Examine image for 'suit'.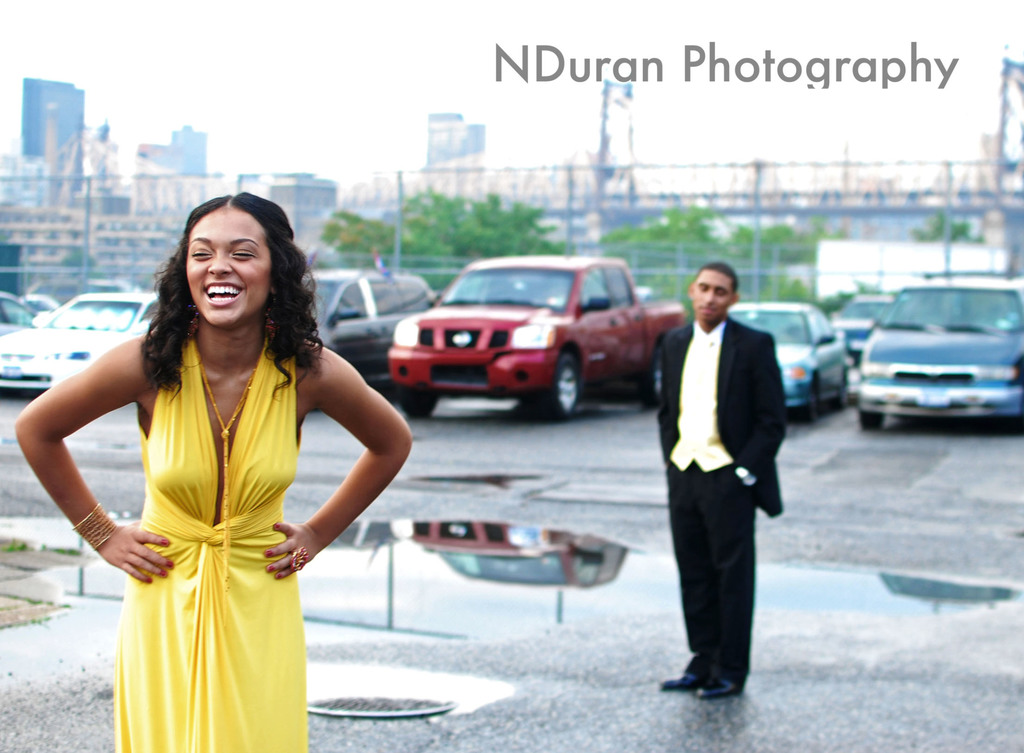
Examination result: <bbox>667, 267, 807, 637</bbox>.
